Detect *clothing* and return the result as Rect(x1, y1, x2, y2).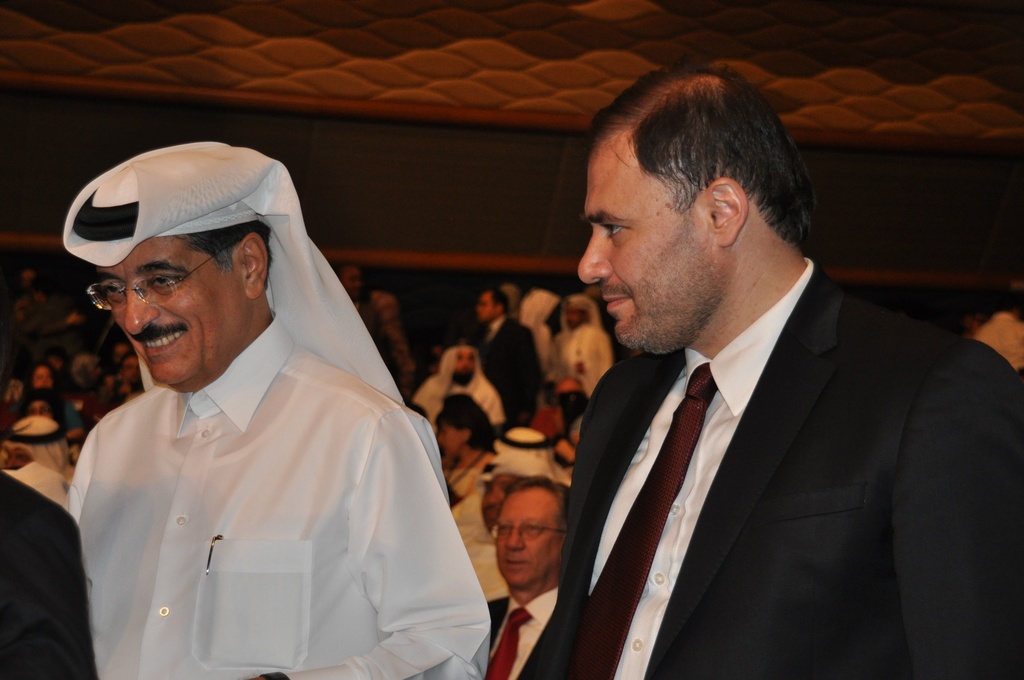
Rect(73, 311, 495, 679).
